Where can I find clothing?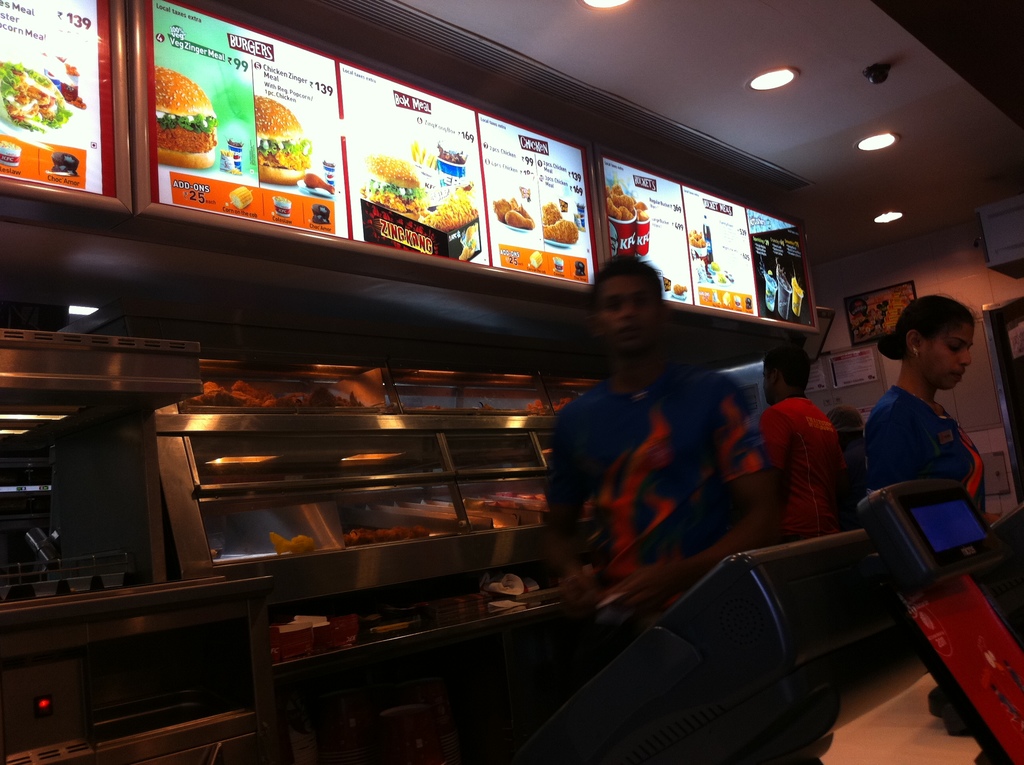
You can find it at (x1=758, y1=394, x2=847, y2=545).
